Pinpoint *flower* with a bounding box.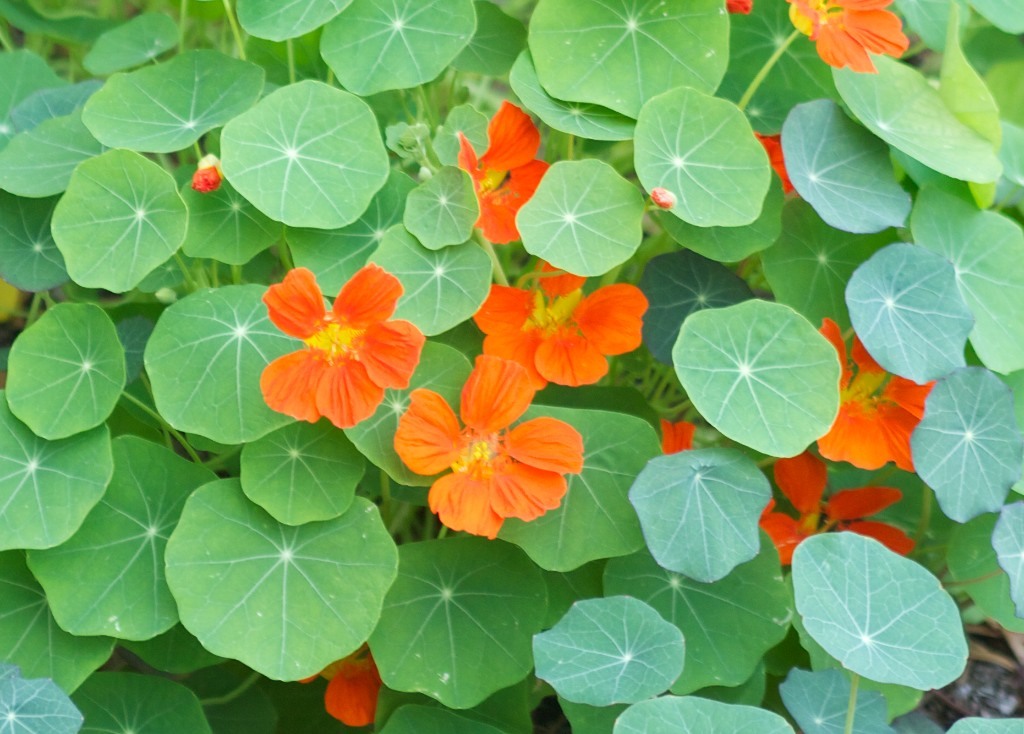
pyautogui.locateOnScreen(658, 416, 695, 455).
